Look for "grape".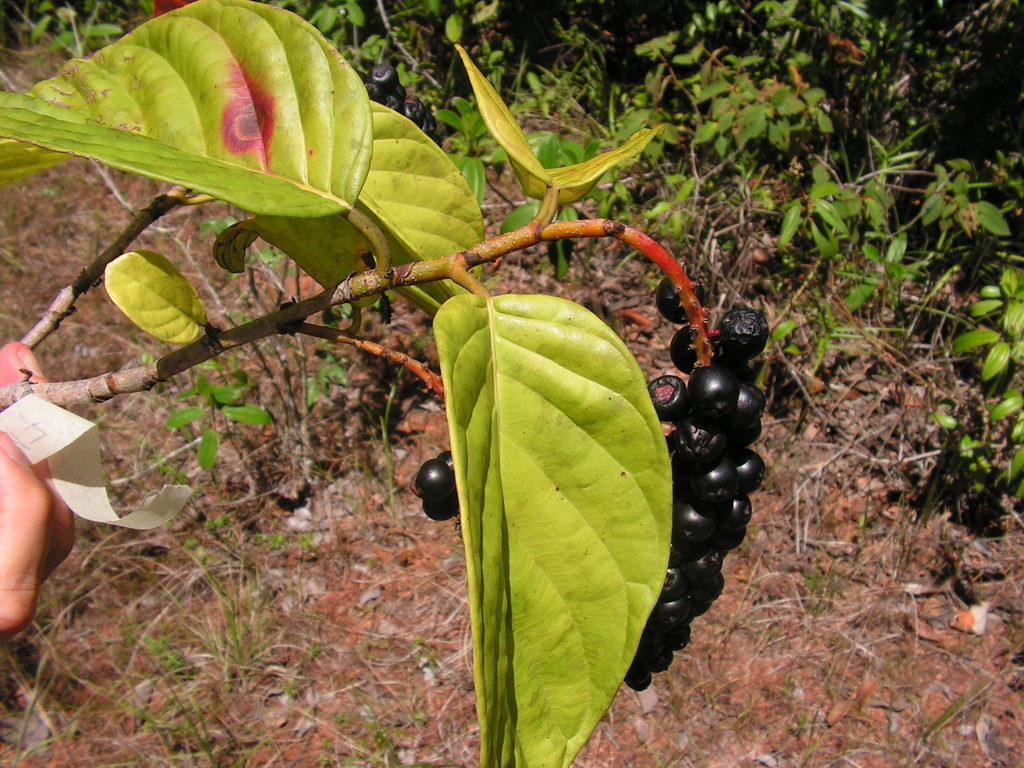
Found: [436, 452, 454, 474].
